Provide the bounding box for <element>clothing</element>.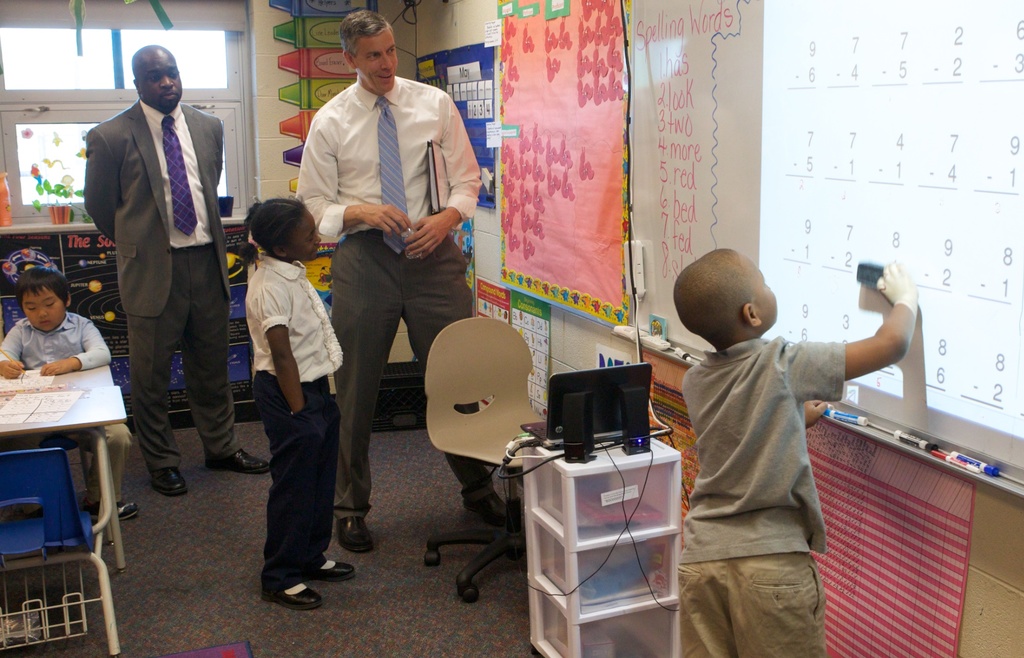
l=85, t=93, r=237, b=470.
